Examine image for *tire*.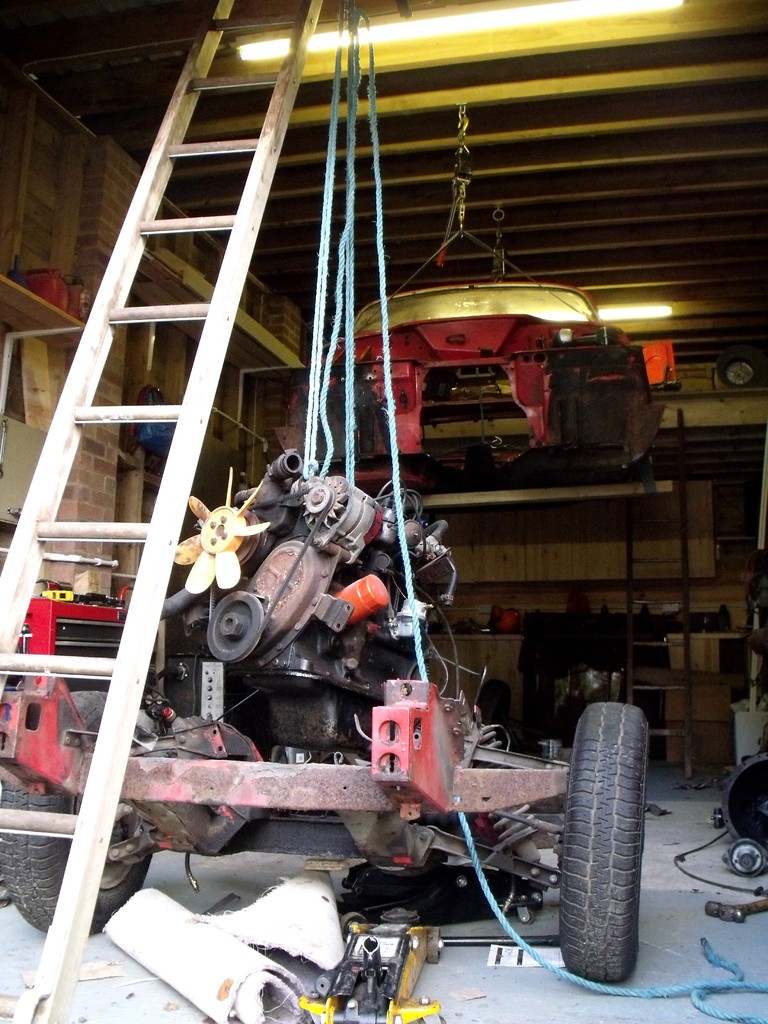
Examination result: 712/809/723/828.
